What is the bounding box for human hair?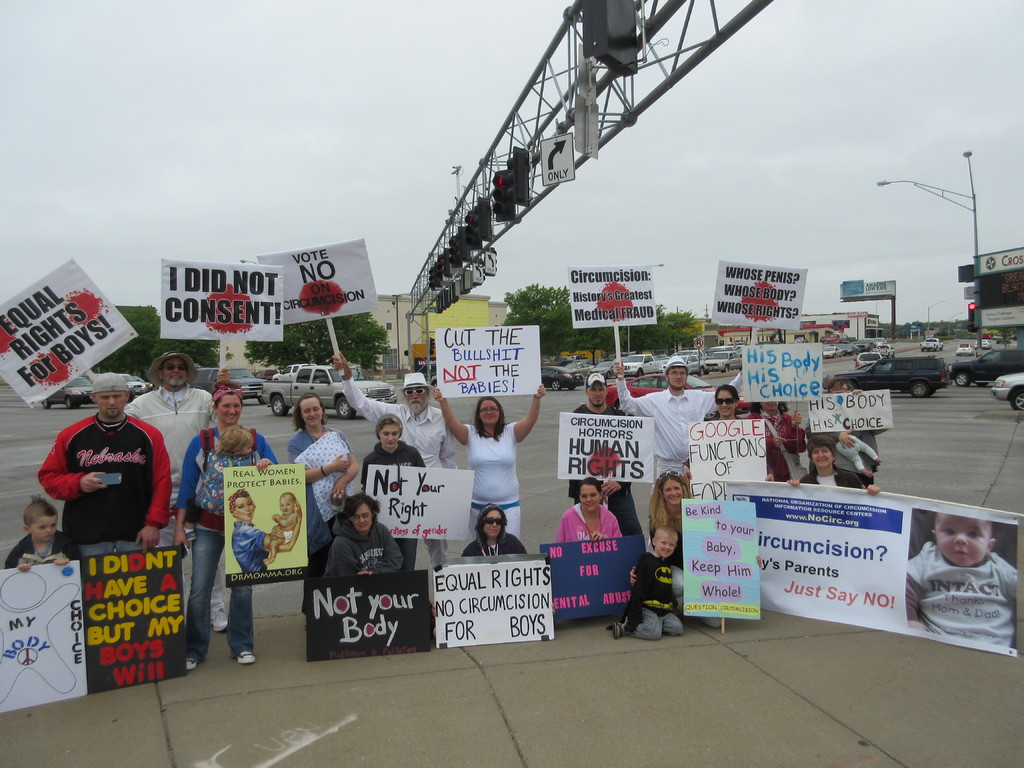
<box>25,490,62,520</box>.
